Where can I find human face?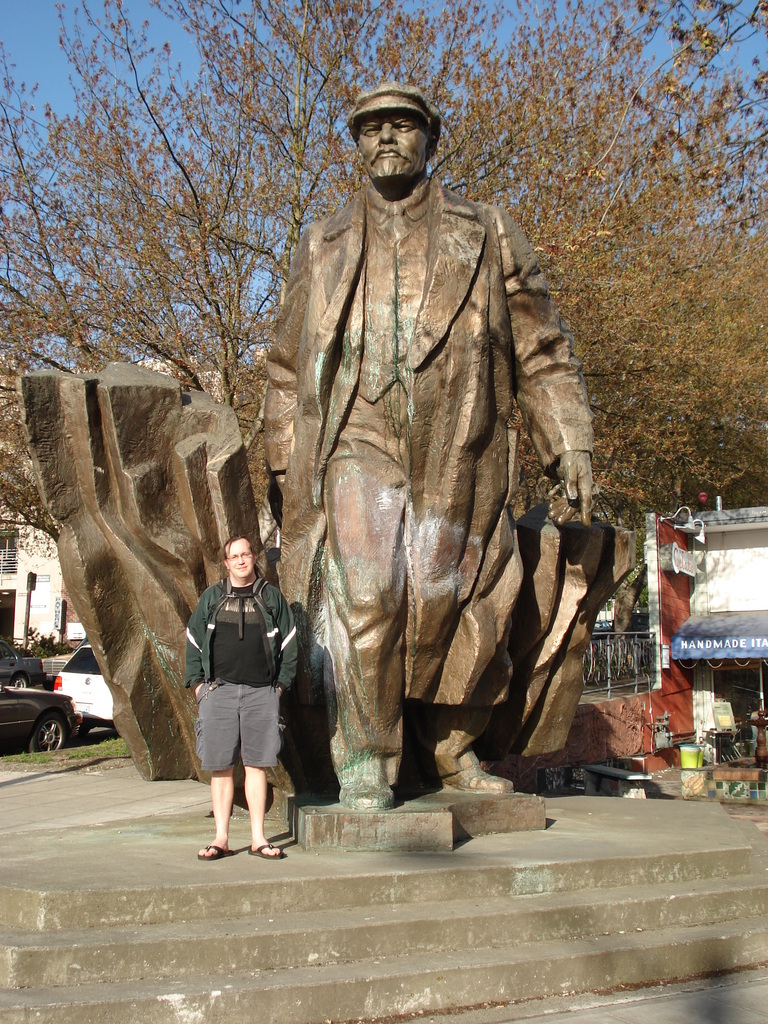
You can find it at <region>226, 541, 252, 576</region>.
